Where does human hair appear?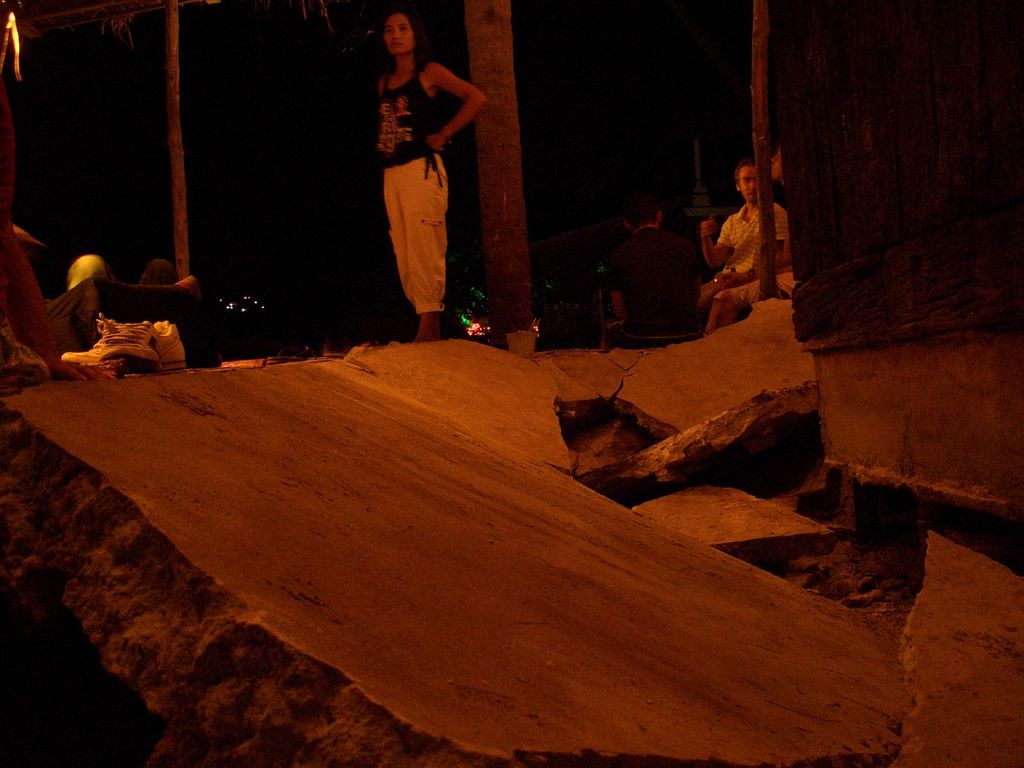
Appears at BBox(628, 202, 659, 226).
